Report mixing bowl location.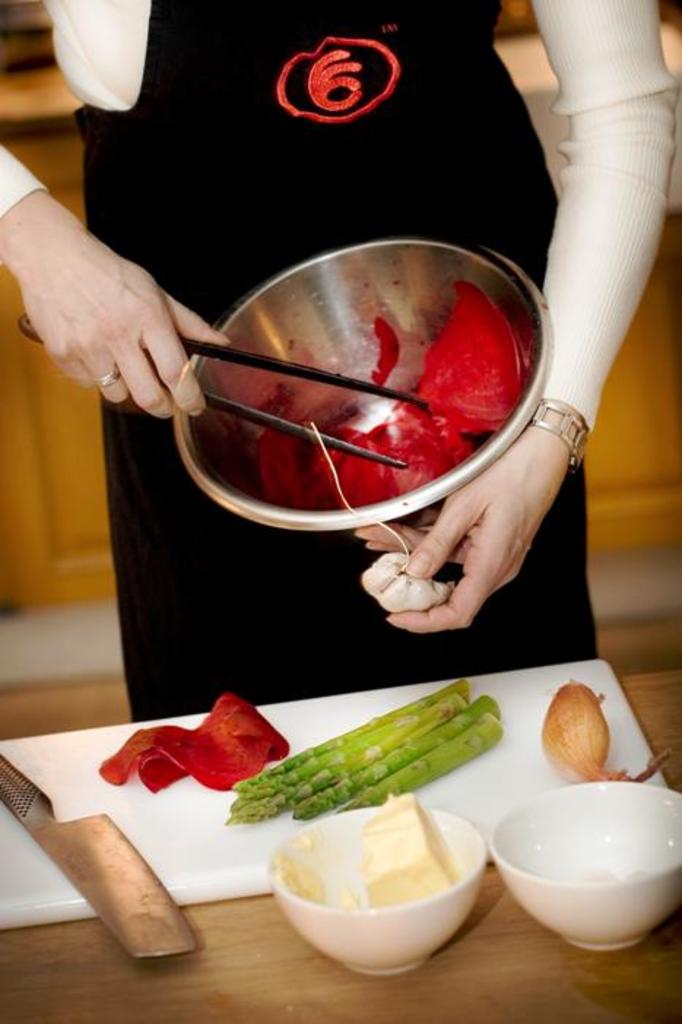
Report: {"x1": 492, "y1": 798, "x2": 676, "y2": 955}.
